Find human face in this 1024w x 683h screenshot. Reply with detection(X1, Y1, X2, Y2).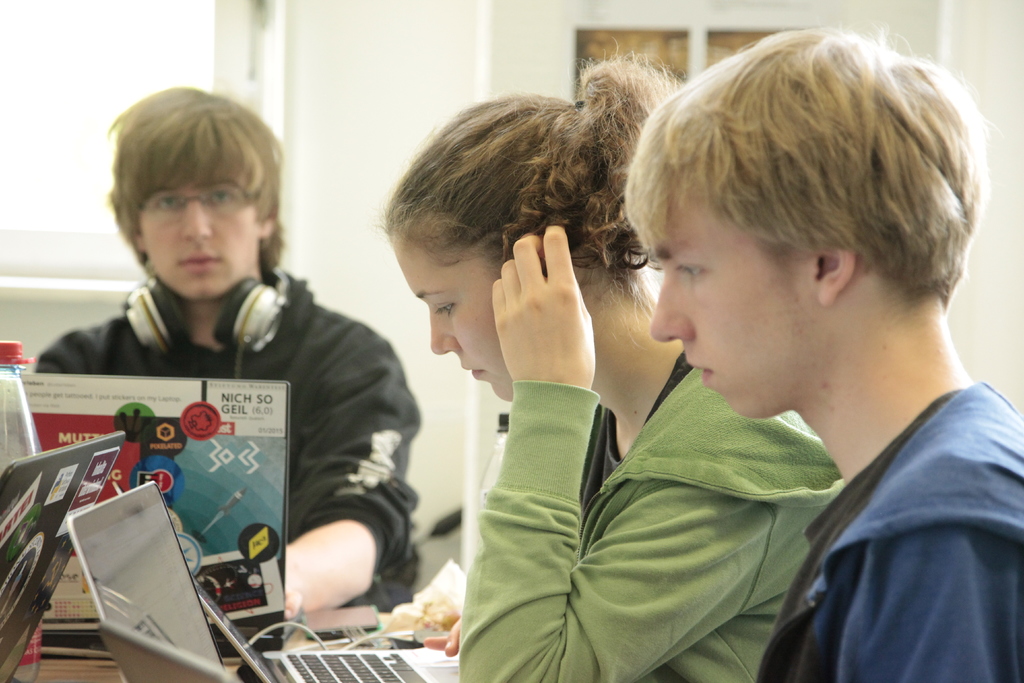
detection(390, 240, 510, 404).
